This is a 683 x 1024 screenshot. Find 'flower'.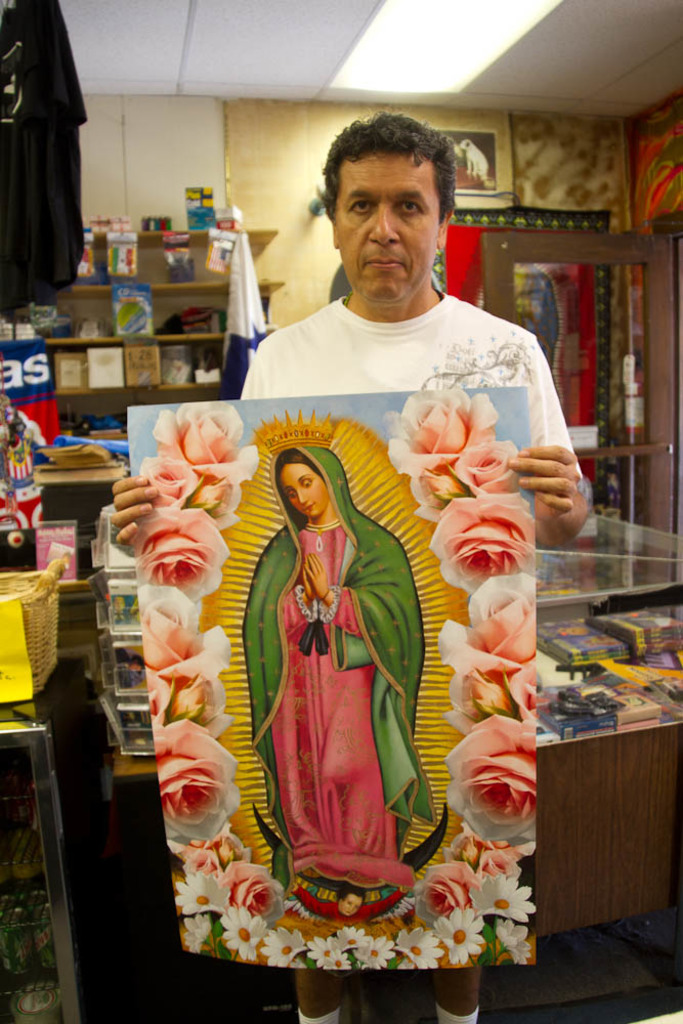
Bounding box: rect(221, 909, 265, 953).
